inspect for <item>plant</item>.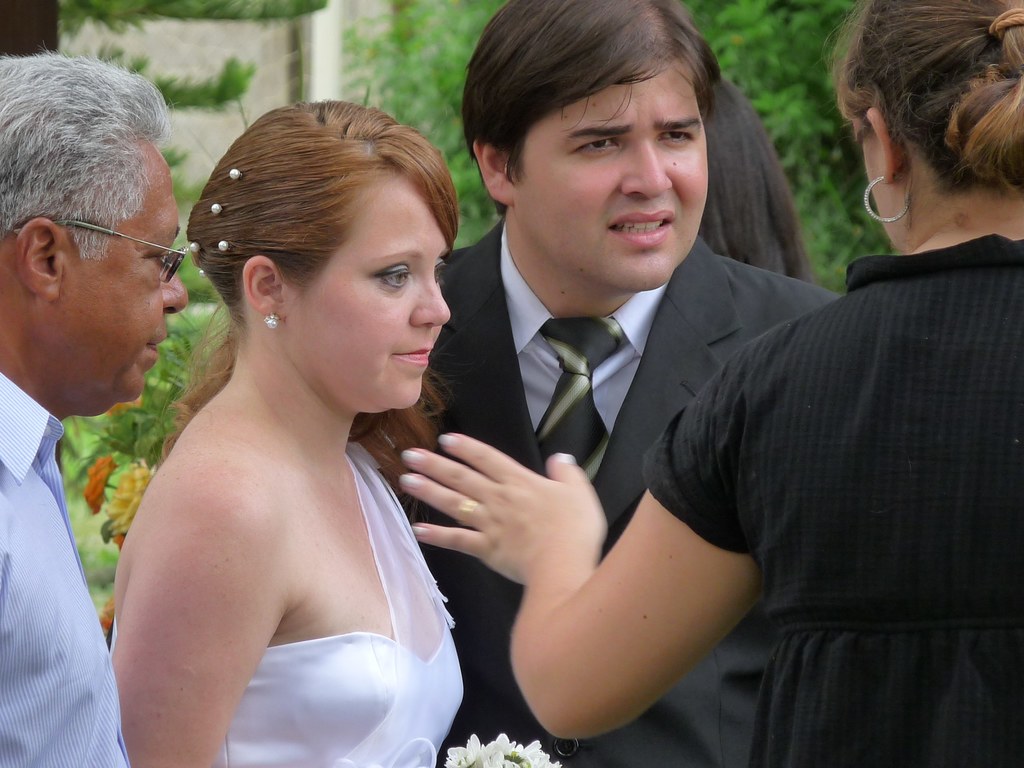
Inspection: bbox=(81, 307, 227, 637).
